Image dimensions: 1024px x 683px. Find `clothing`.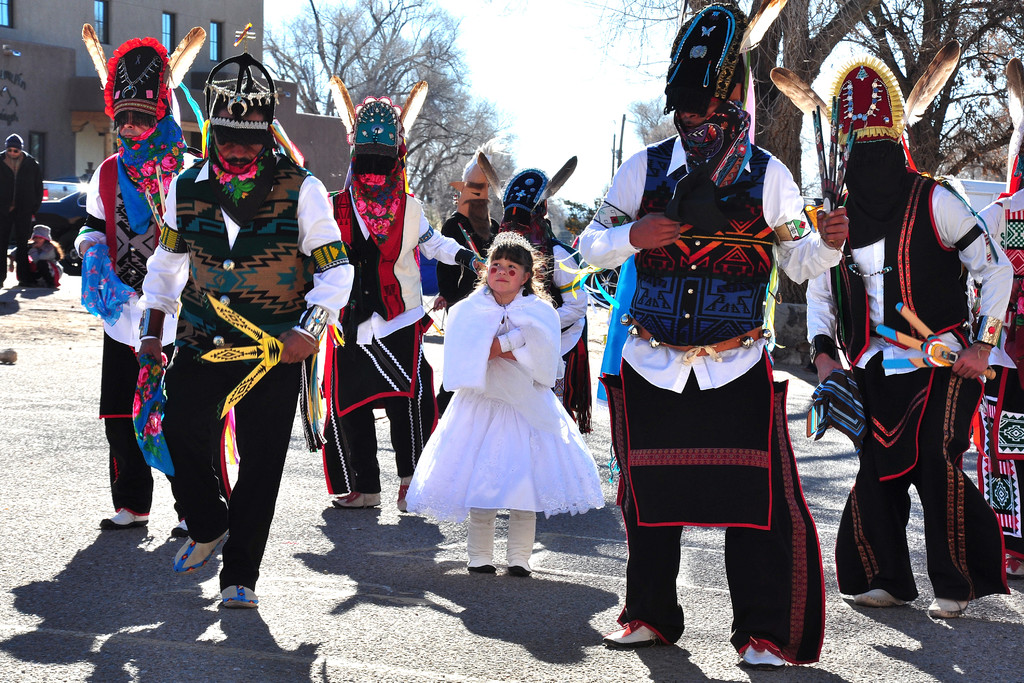
pyautogui.locateOnScreen(804, 133, 1012, 604).
